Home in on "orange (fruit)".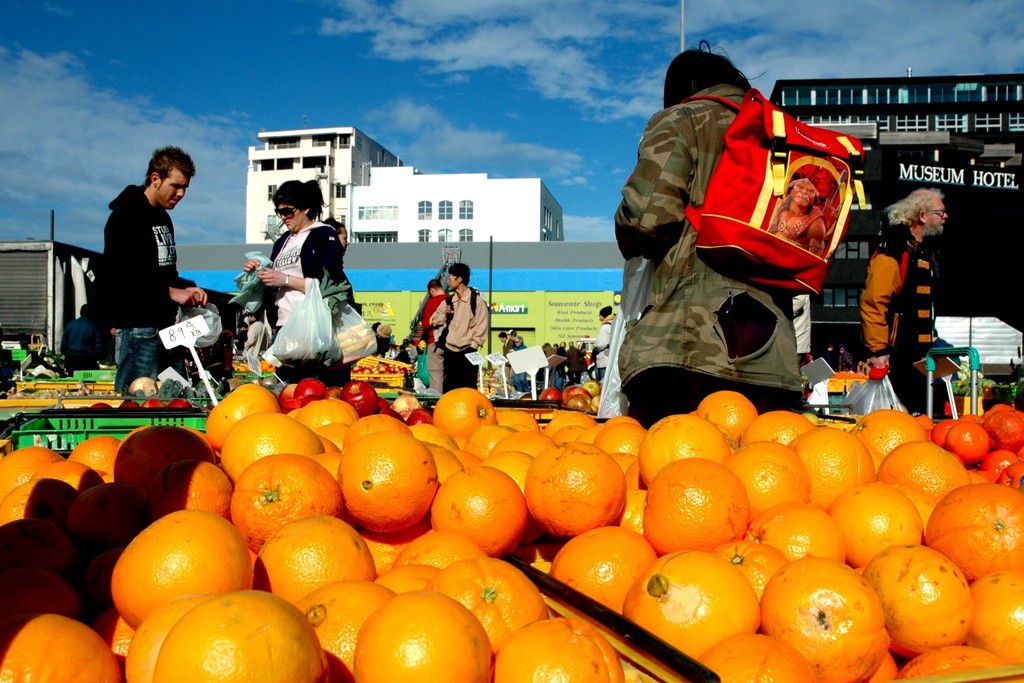
Homed in at <box>895,643,1004,682</box>.
